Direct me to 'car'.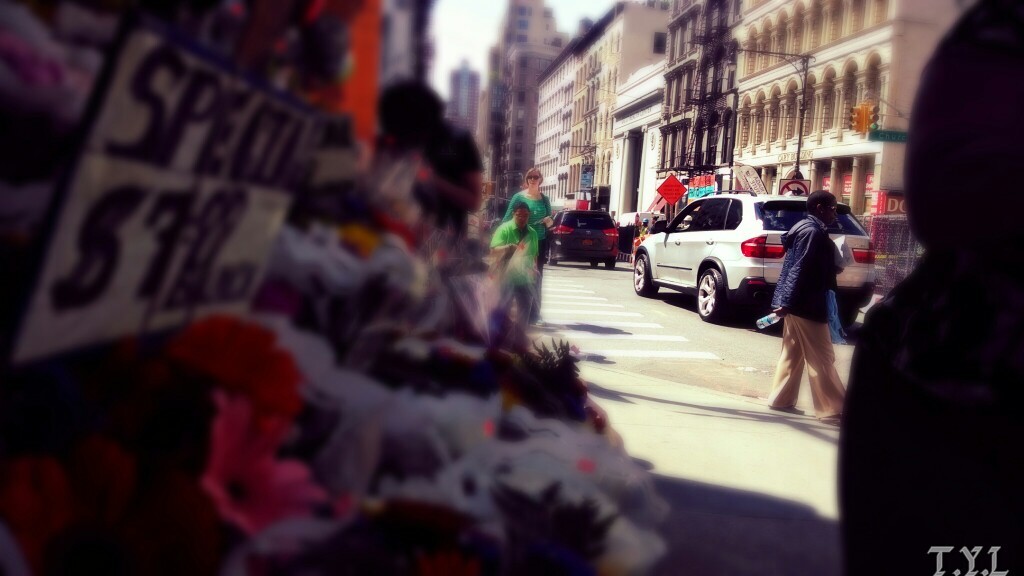
Direction: bbox=[547, 207, 620, 267].
